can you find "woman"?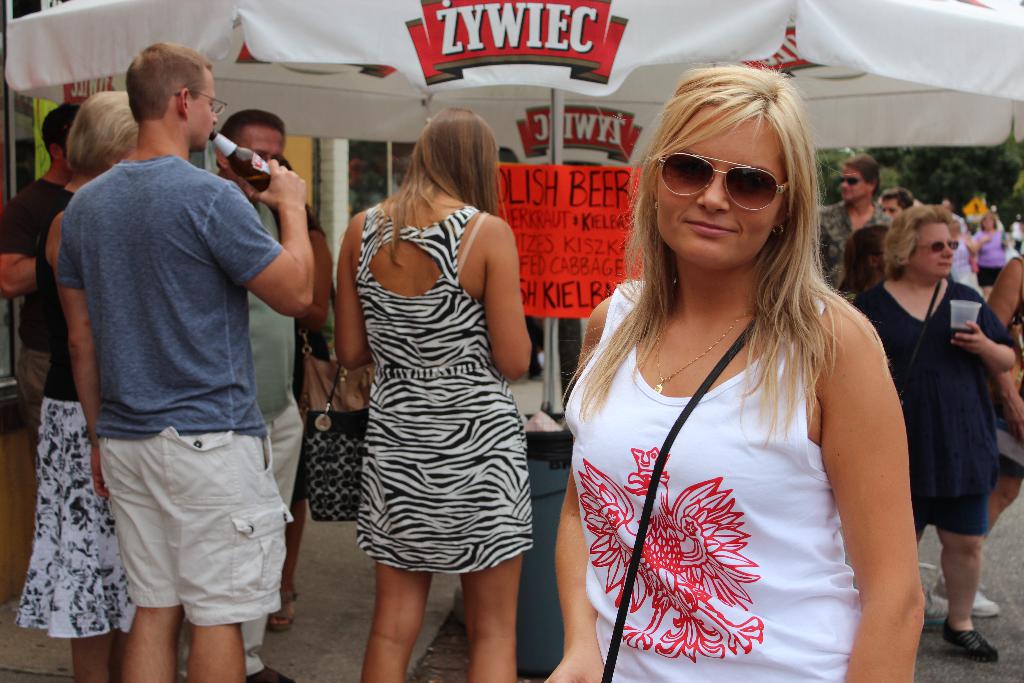
Yes, bounding box: {"x1": 317, "y1": 86, "x2": 541, "y2": 648}.
